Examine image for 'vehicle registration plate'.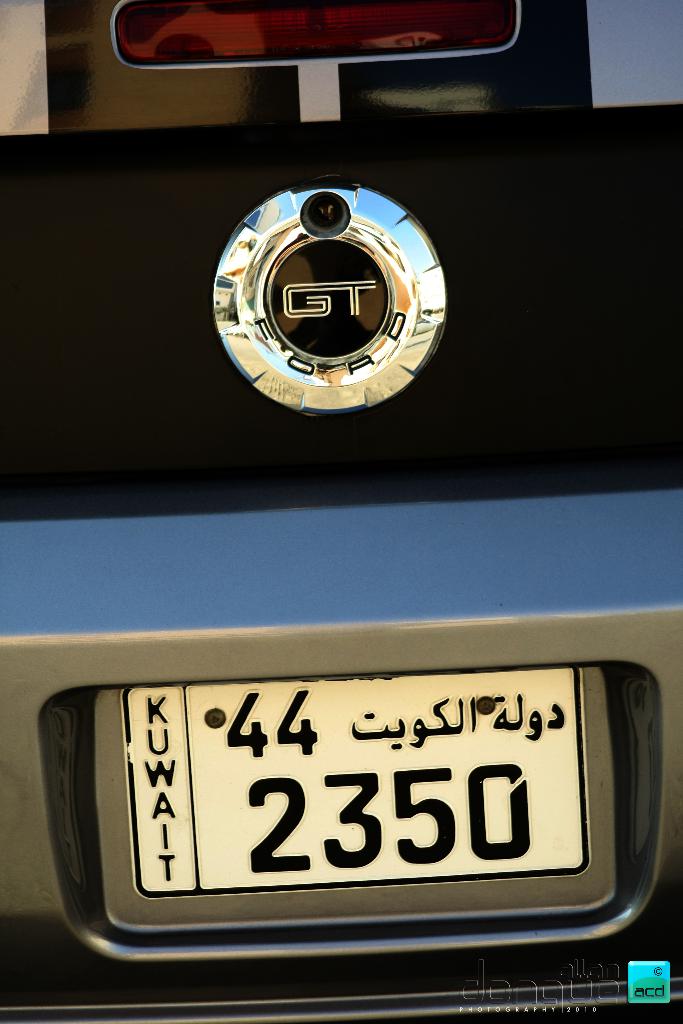
Examination result: region(120, 667, 589, 899).
